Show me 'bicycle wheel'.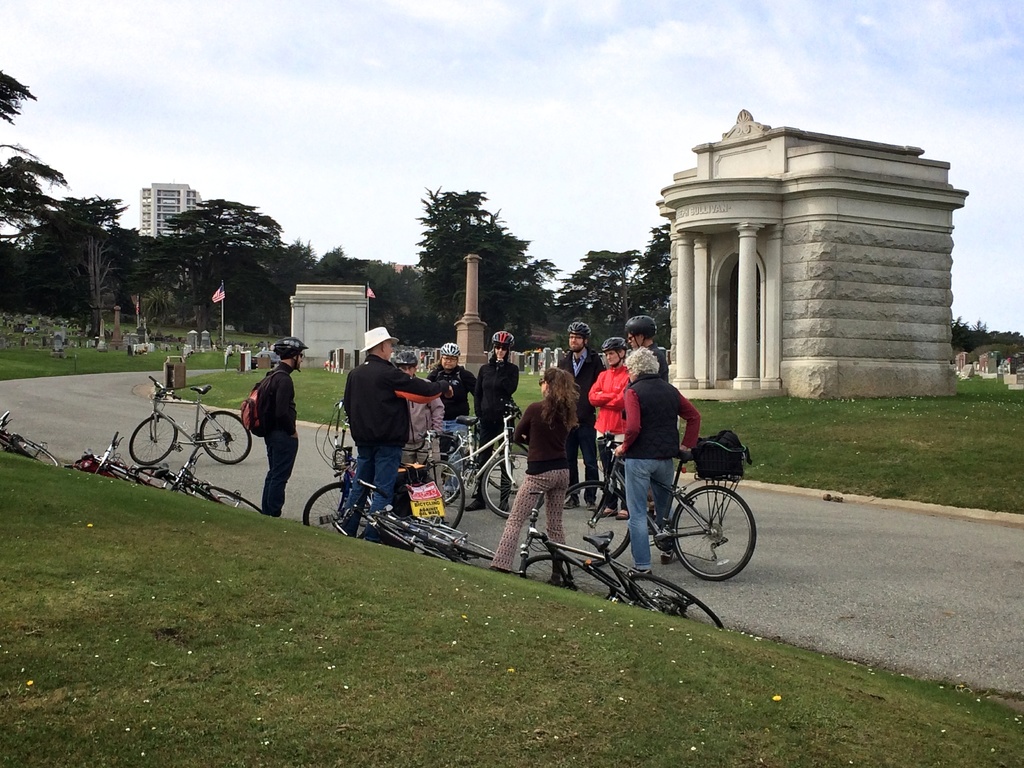
'bicycle wheel' is here: [476, 451, 532, 518].
